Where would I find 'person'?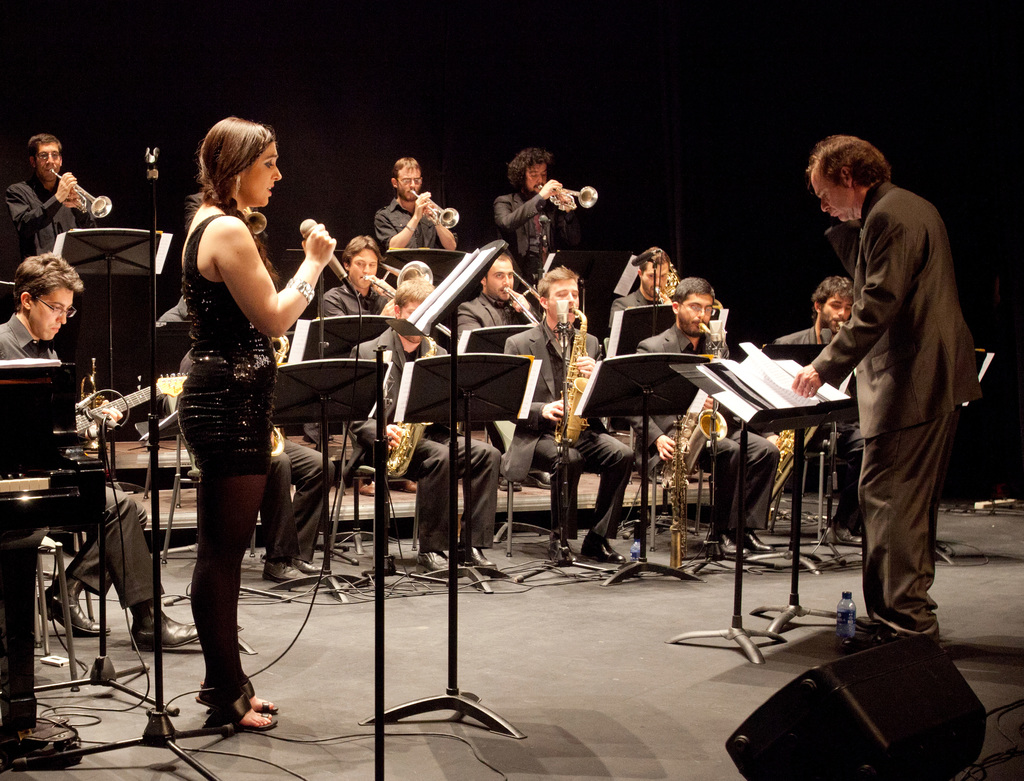
At (605,244,676,328).
